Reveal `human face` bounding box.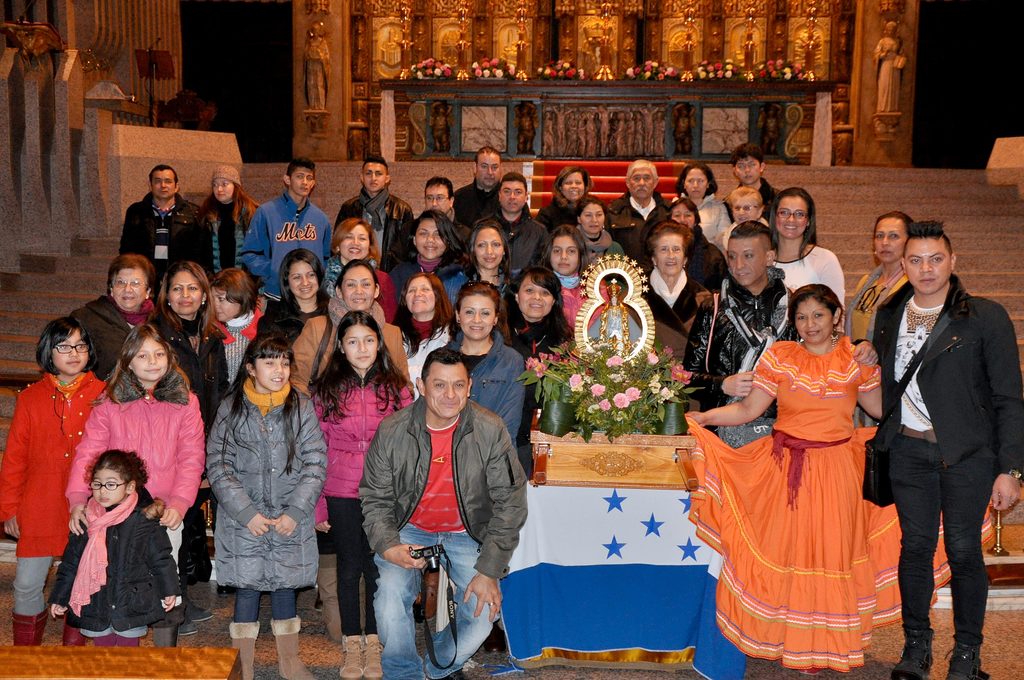
Revealed: bbox=(476, 228, 502, 266).
